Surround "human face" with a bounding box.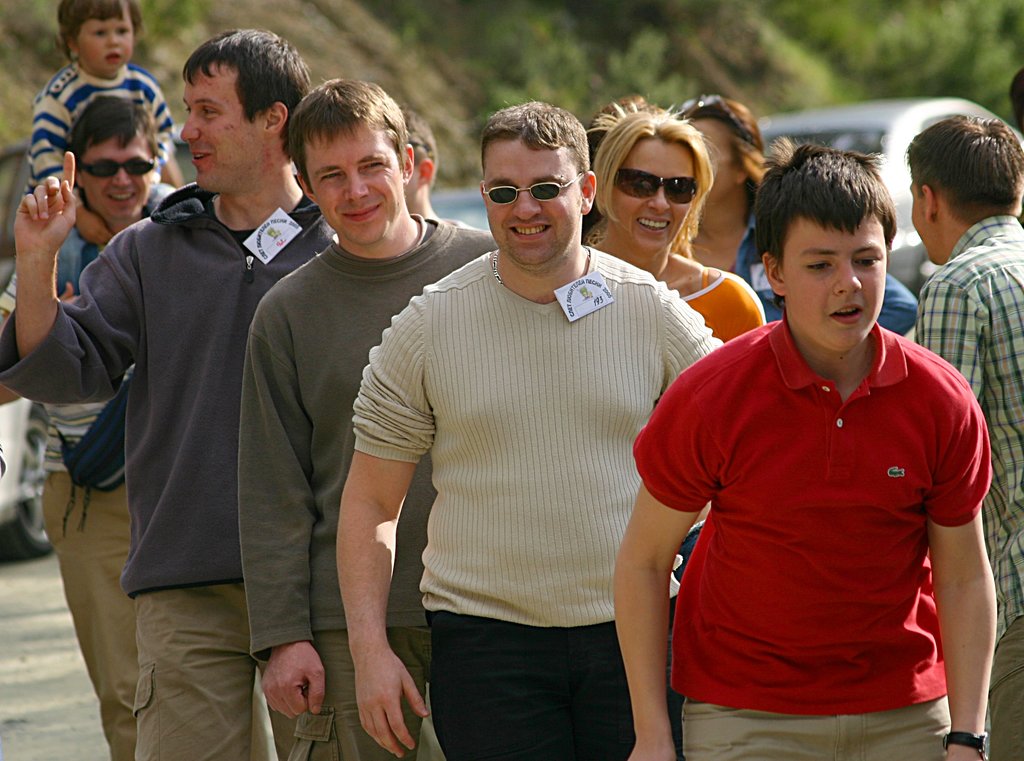
bbox=(82, 0, 141, 76).
